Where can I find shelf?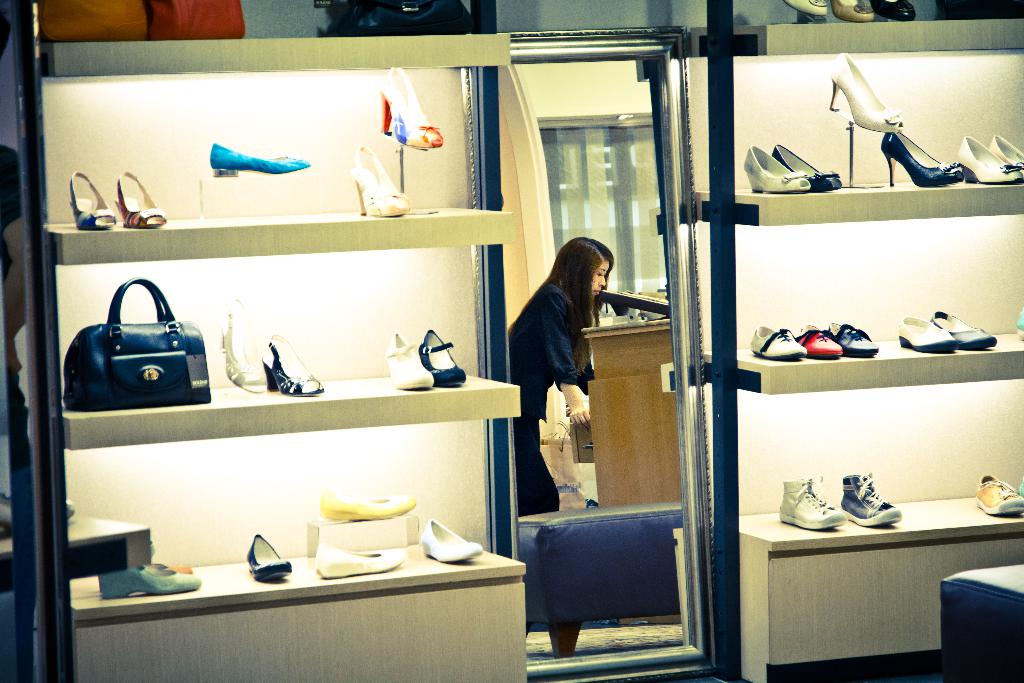
You can find it at <bbox>36, 35, 519, 74</bbox>.
